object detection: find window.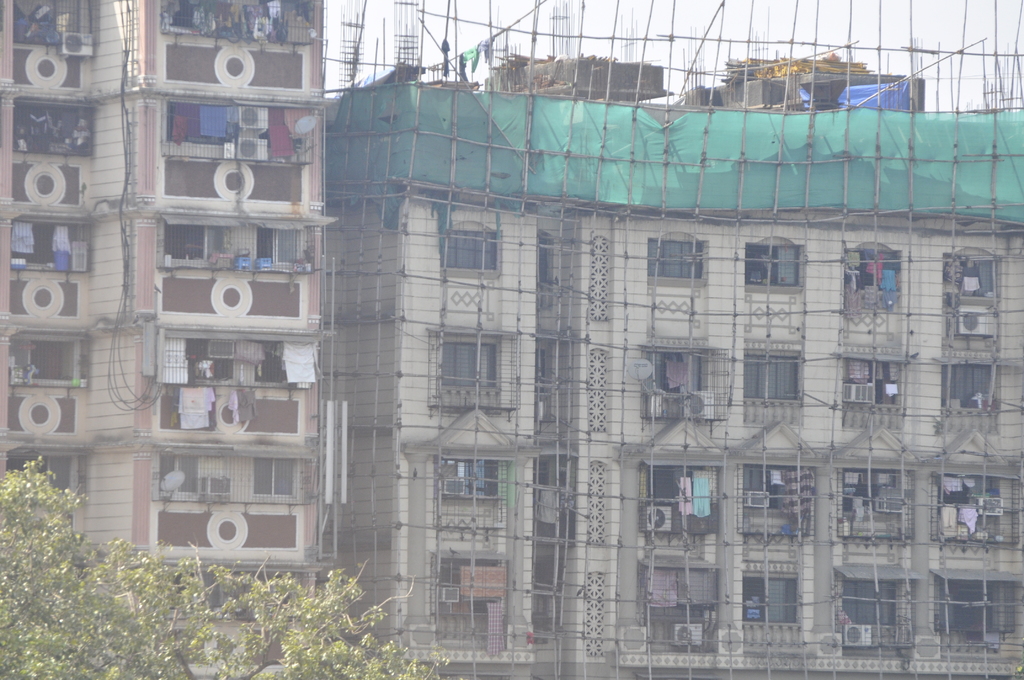
pyautogui.locateOnScreen(938, 476, 1002, 515).
